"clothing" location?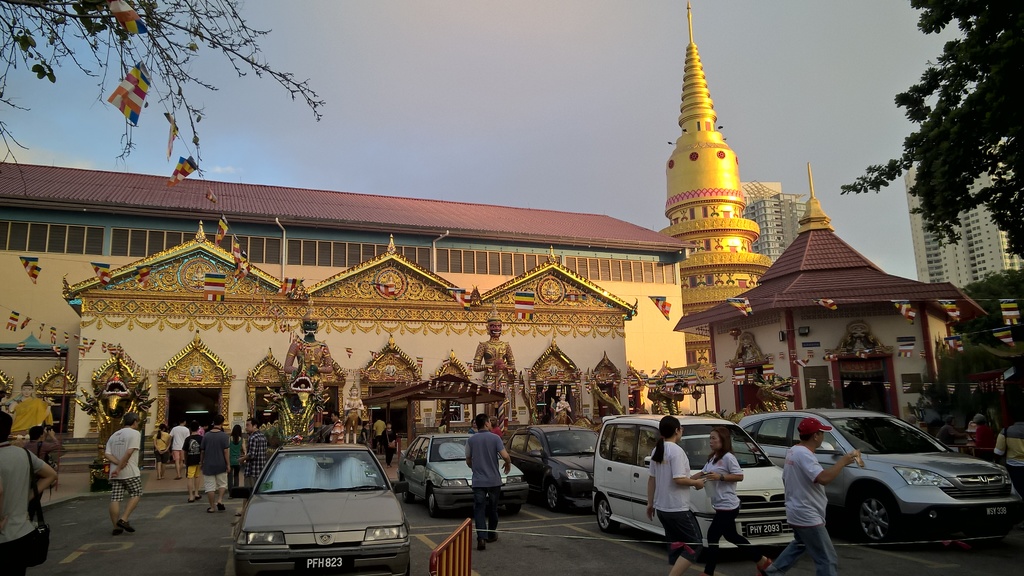
bbox=(648, 438, 706, 566)
